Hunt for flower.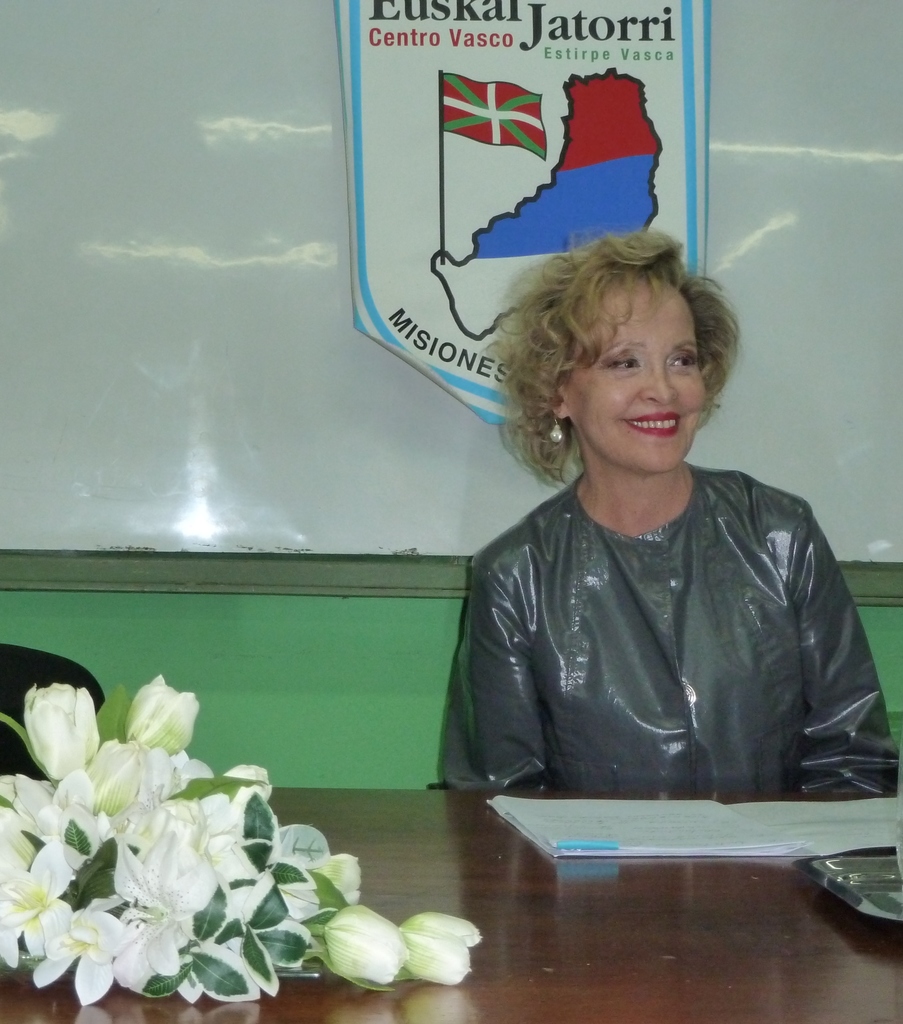
Hunted down at select_region(126, 674, 206, 751).
